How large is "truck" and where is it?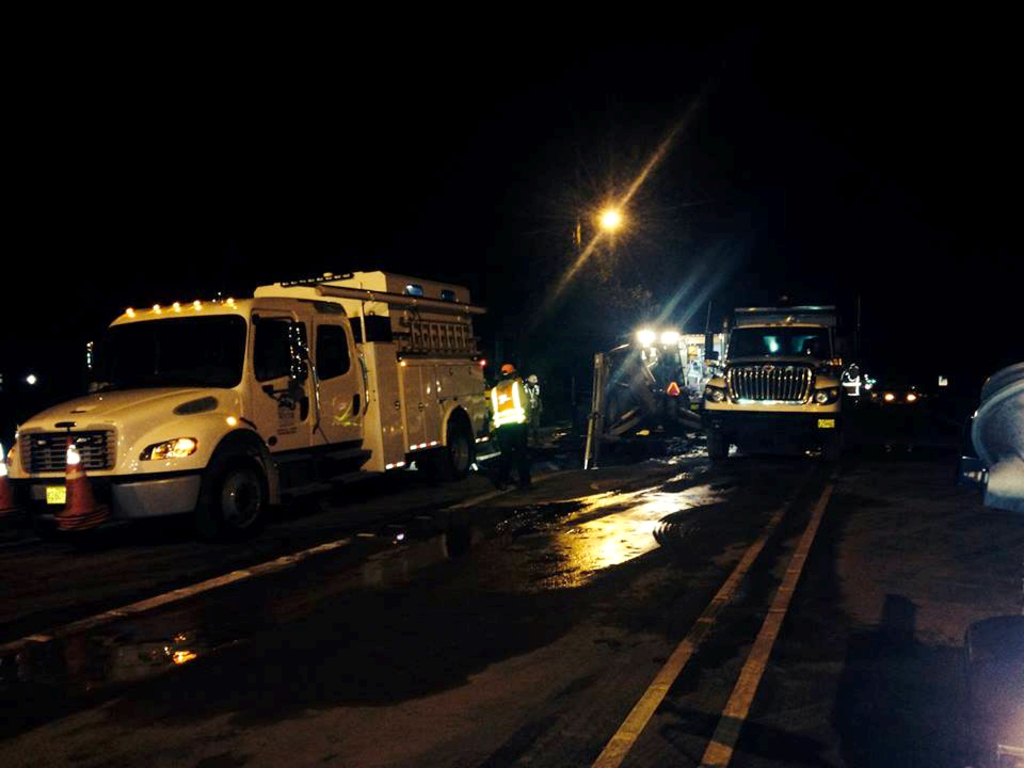
Bounding box: l=14, t=294, r=516, b=544.
